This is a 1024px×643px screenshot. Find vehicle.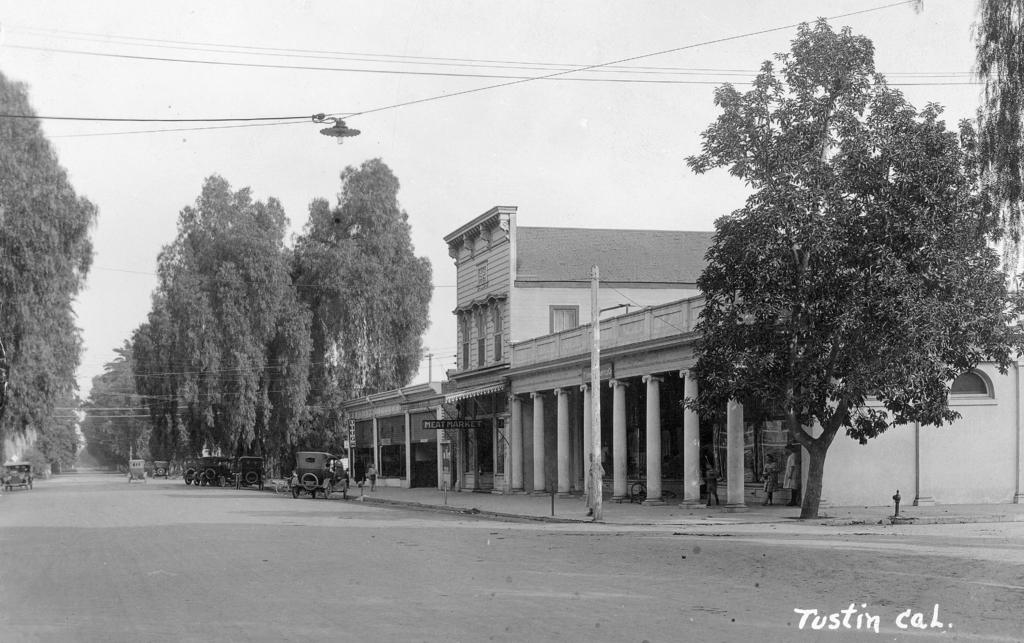
Bounding box: pyautogui.locateOnScreen(238, 457, 267, 492).
